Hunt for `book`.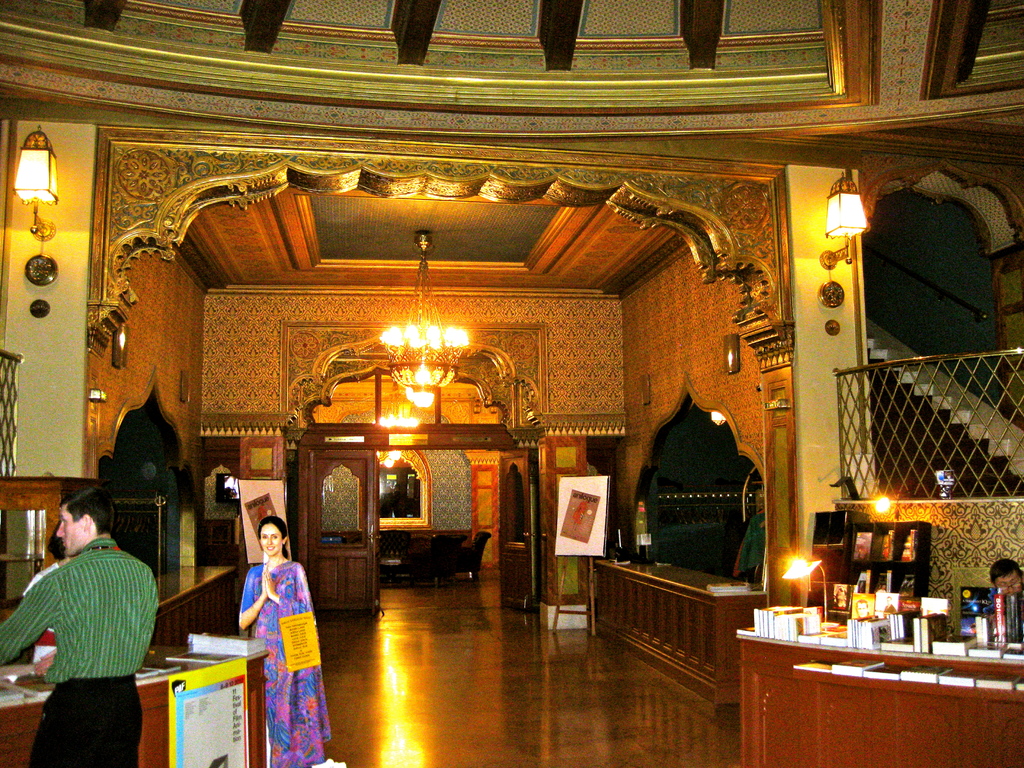
Hunted down at detection(191, 627, 272, 660).
